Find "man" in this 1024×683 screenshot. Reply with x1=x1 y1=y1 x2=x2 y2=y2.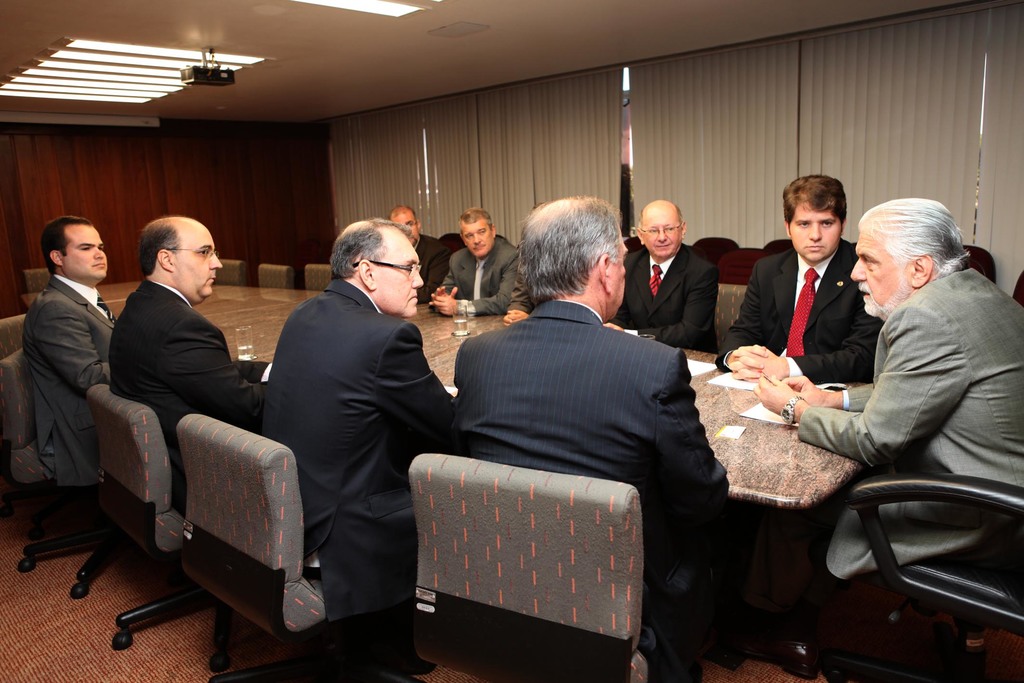
x1=14 y1=215 x2=119 y2=502.
